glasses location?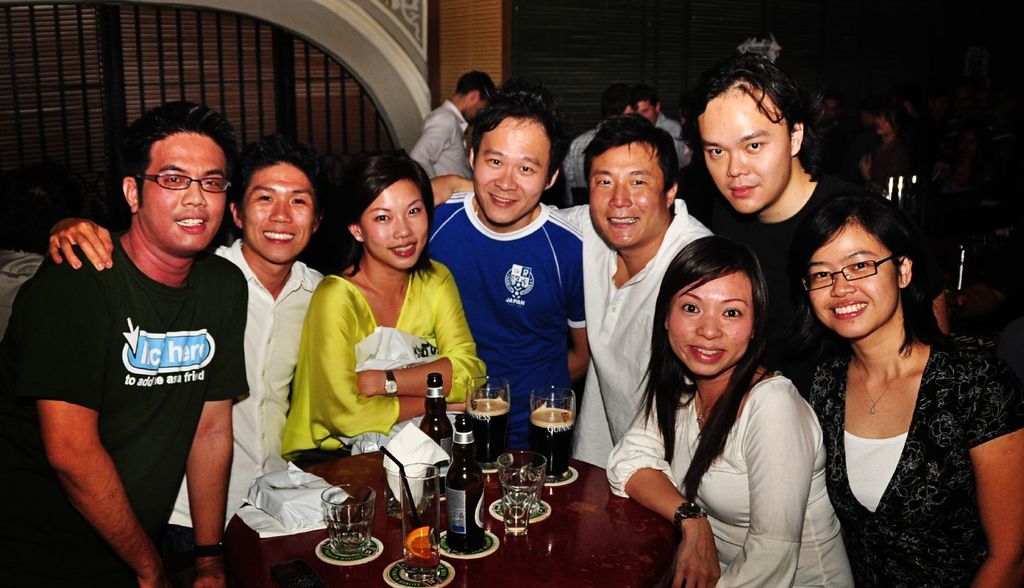
<bbox>130, 176, 237, 193</bbox>
